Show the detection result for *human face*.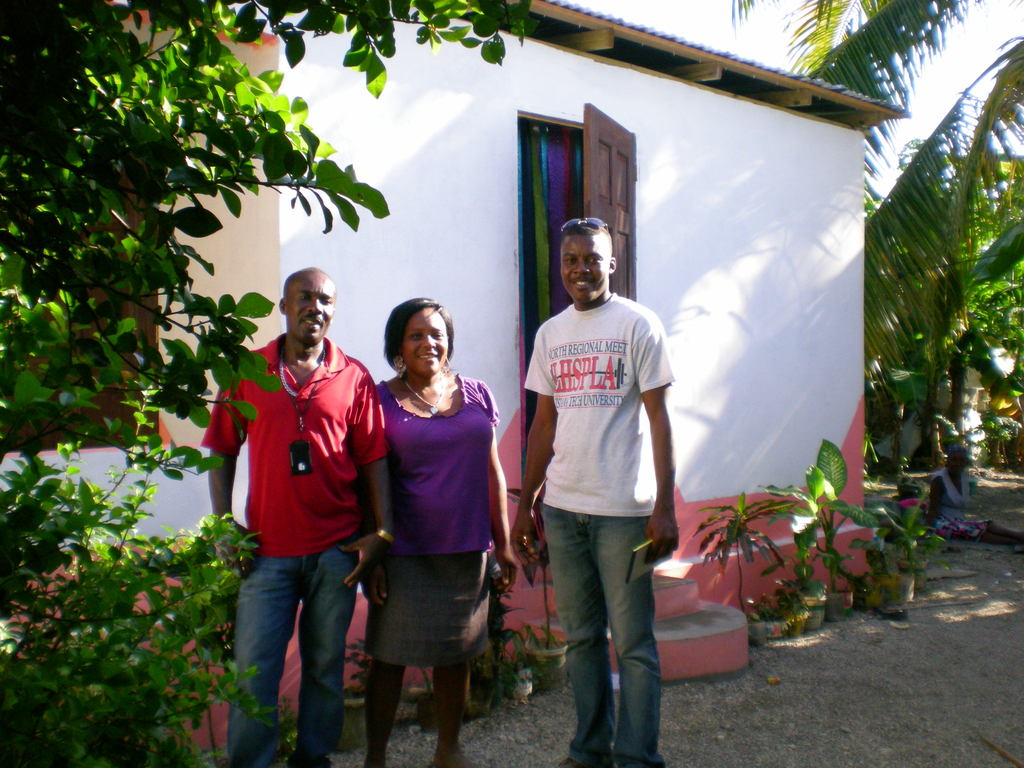
{"x1": 559, "y1": 230, "x2": 612, "y2": 307}.
